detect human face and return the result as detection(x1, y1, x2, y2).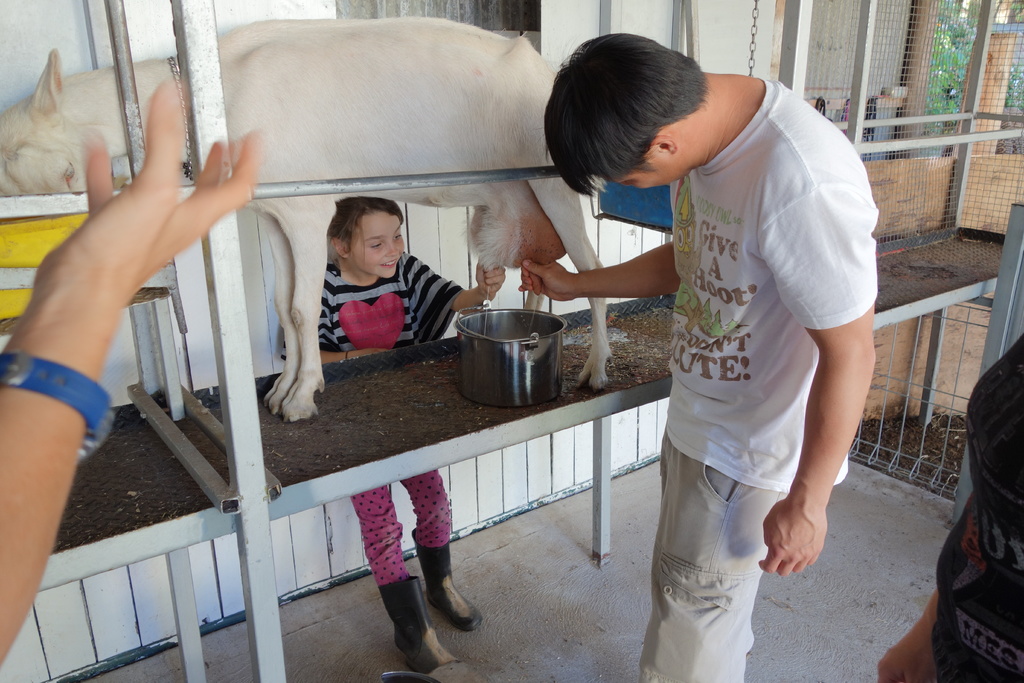
detection(590, 149, 689, 188).
